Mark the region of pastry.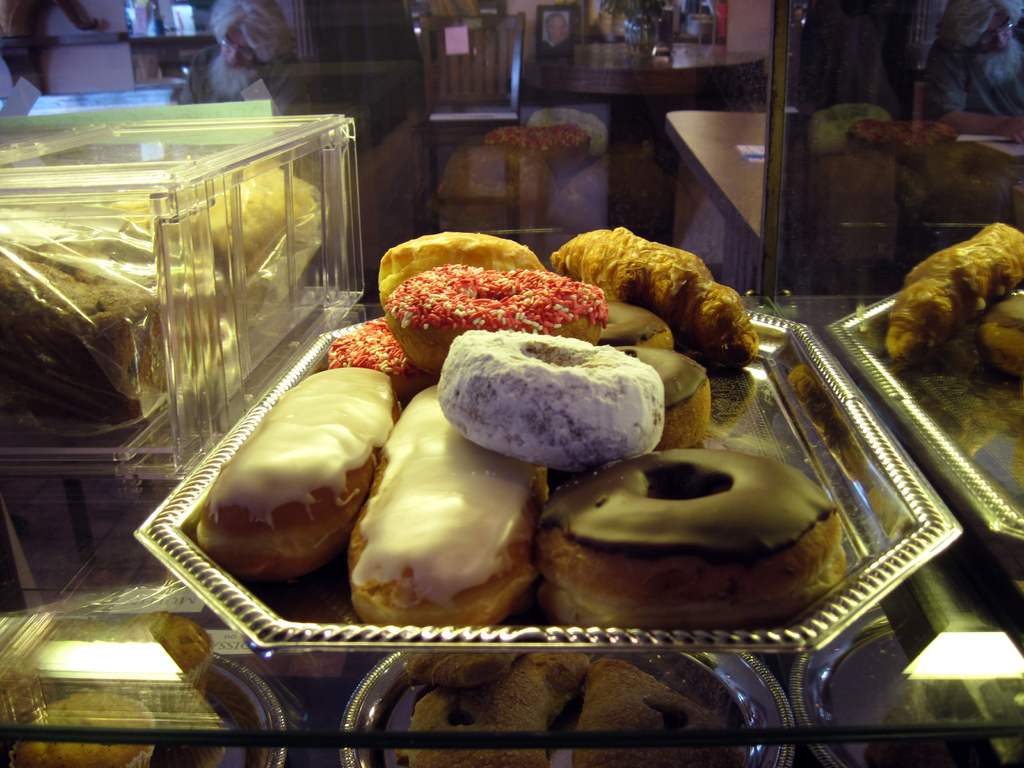
Region: <bbox>326, 316, 412, 385</bbox>.
